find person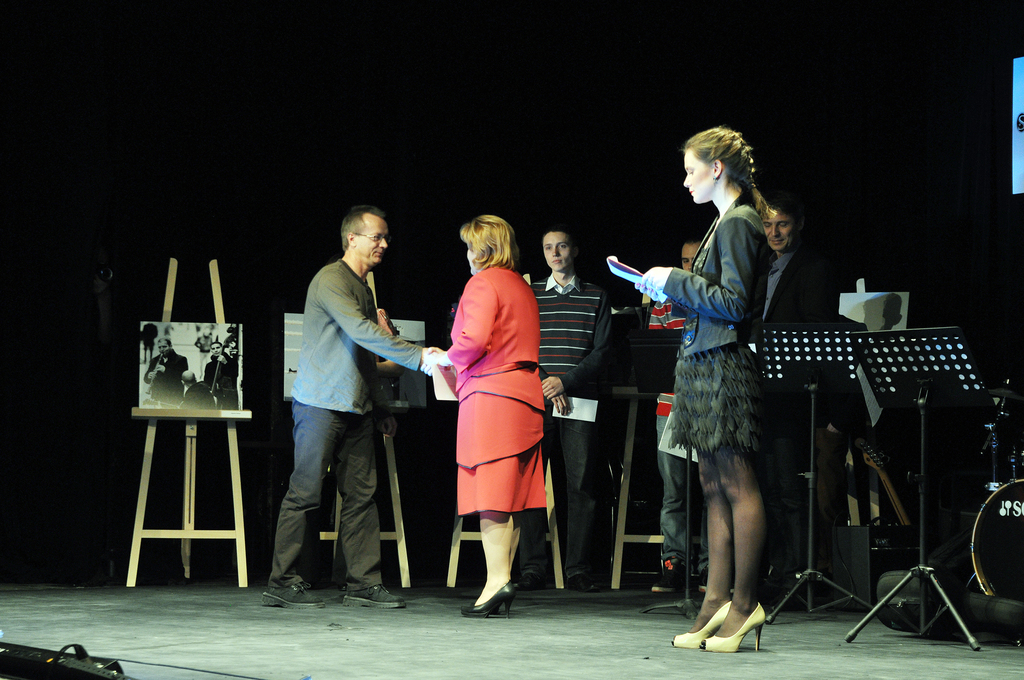
x1=533, y1=223, x2=614, y2=595
